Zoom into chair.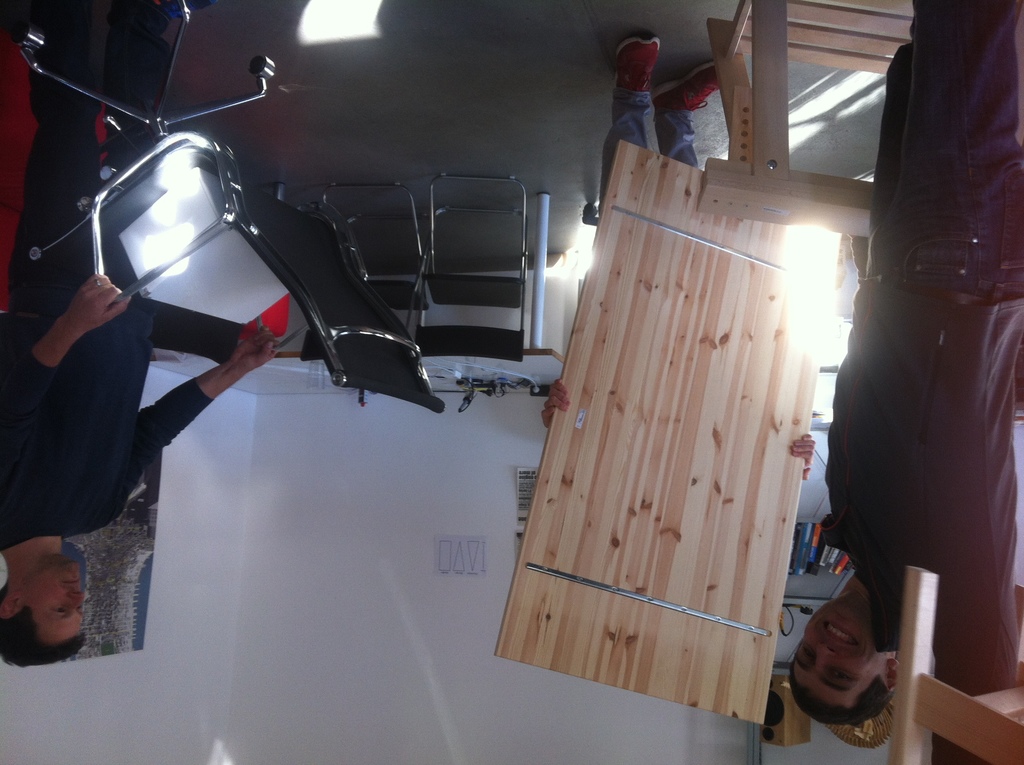
Zoom target: l=412, t=177, r=527, b=365.
